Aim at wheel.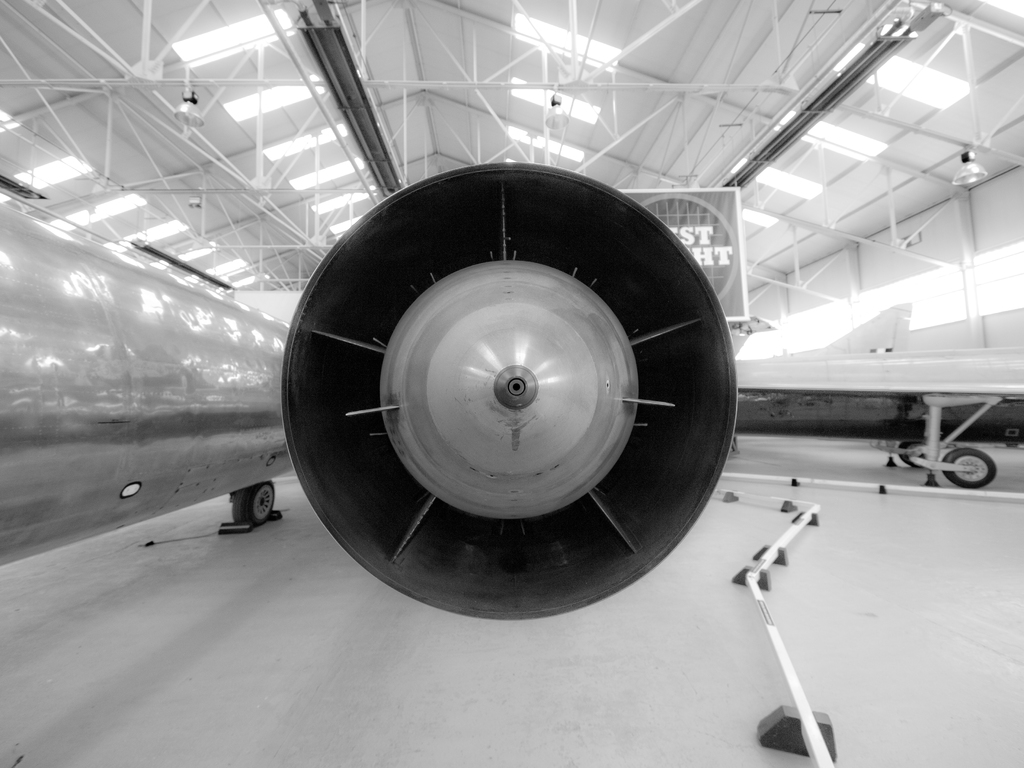
Aimed at [942, 445, 999, 491].
